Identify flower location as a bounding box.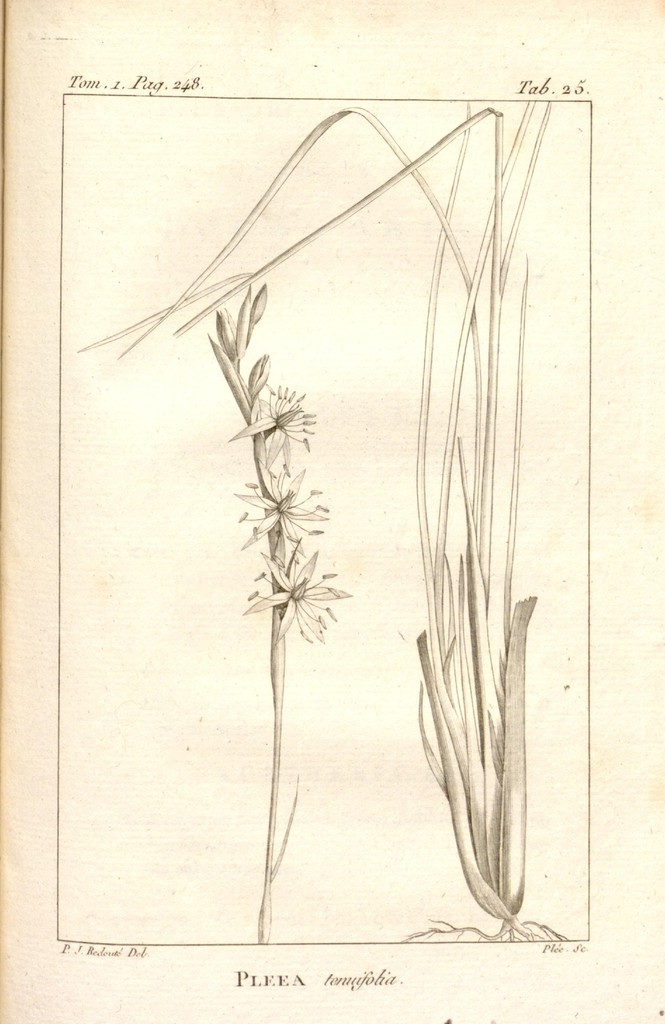
crop(243, 454, 334, 541).
